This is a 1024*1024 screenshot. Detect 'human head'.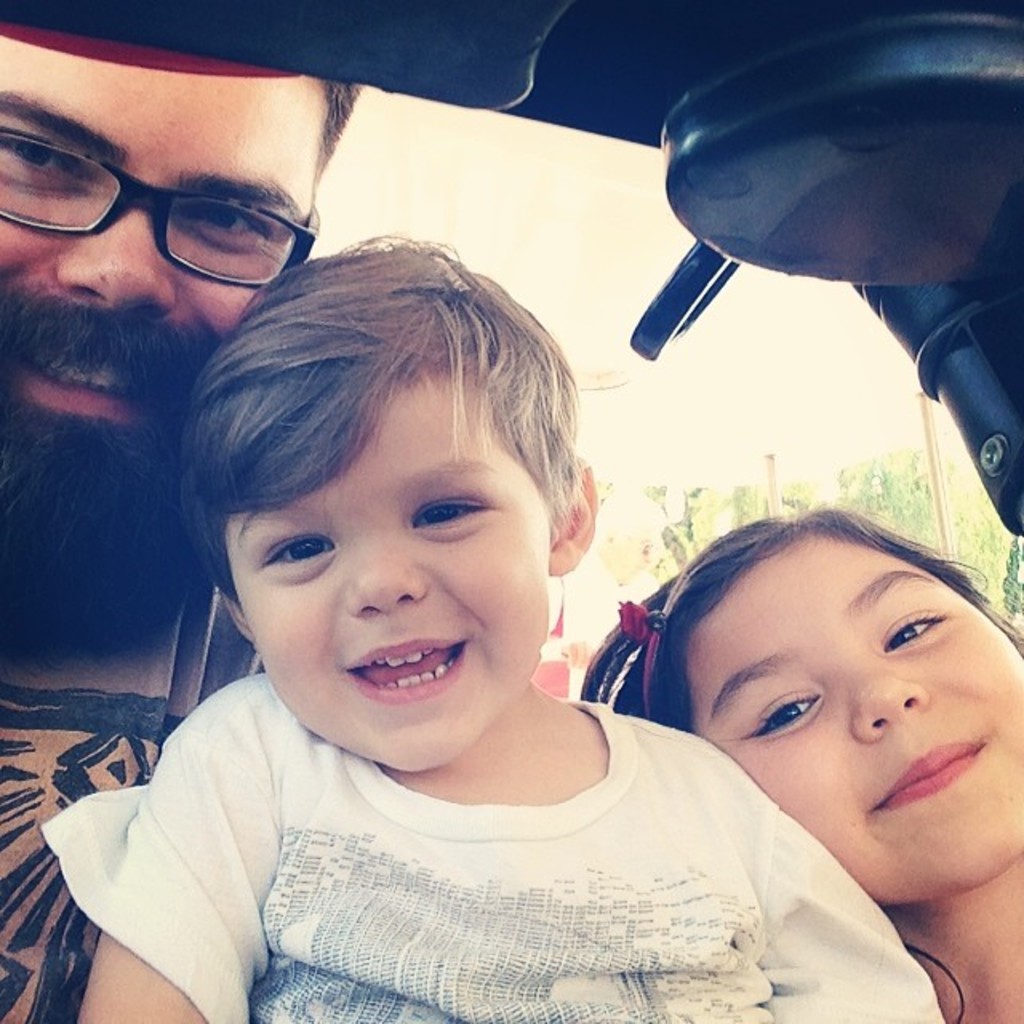
bbox=[178, 240, 590, 771].
